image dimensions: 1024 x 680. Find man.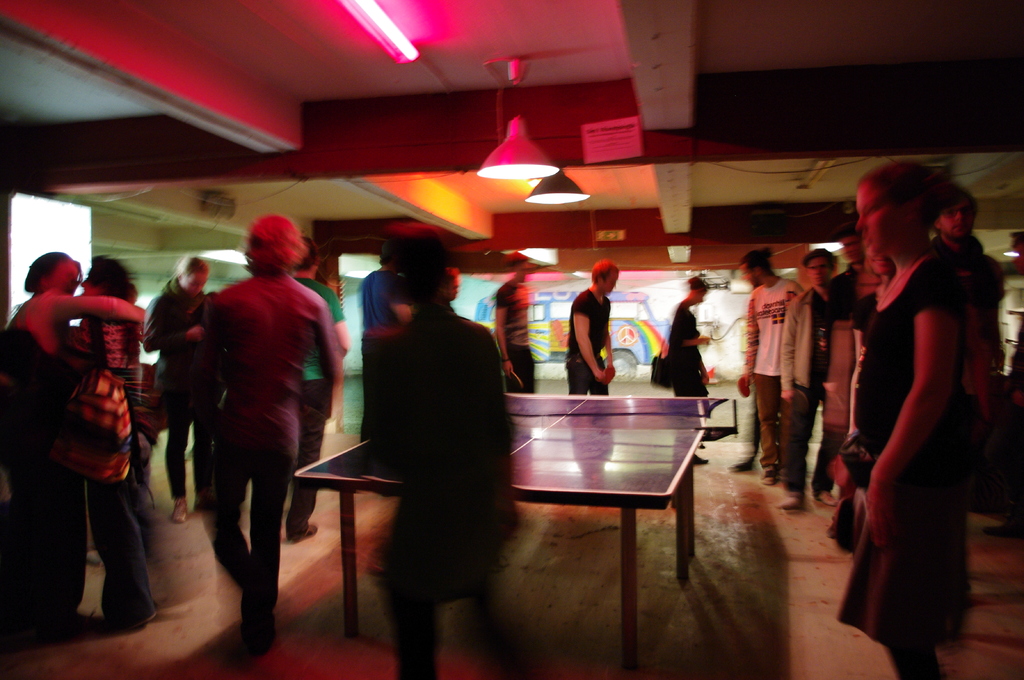
(552, 248, 617, 398).
